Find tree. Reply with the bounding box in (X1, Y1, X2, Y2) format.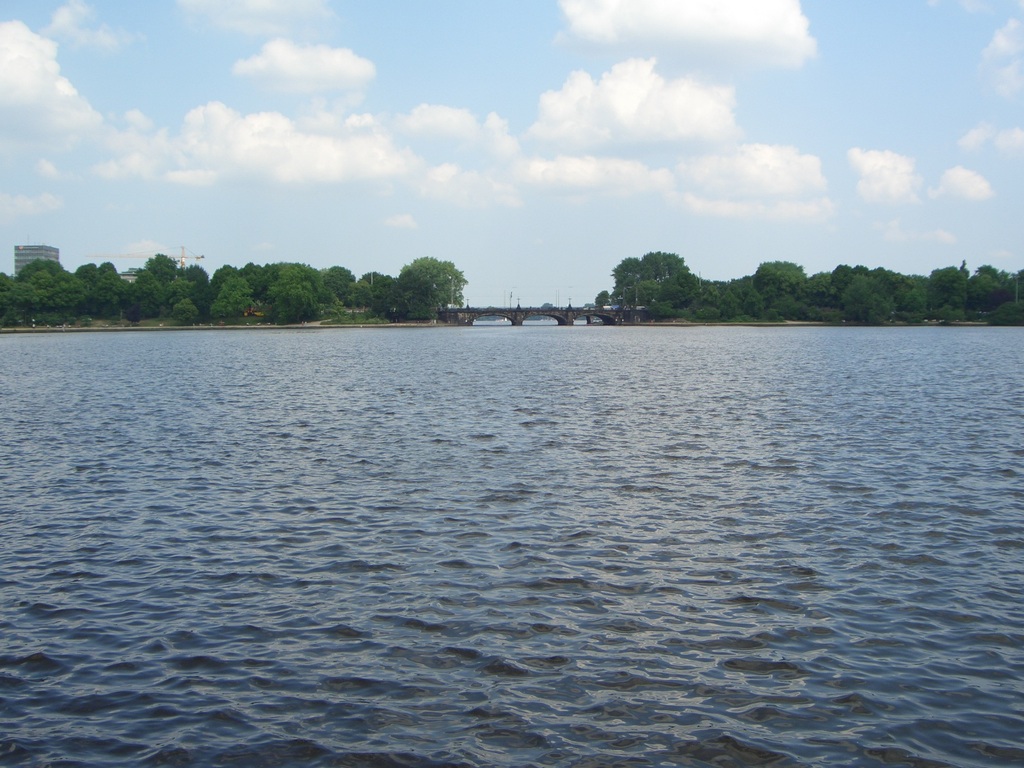
(261, 275, 323, 323).
